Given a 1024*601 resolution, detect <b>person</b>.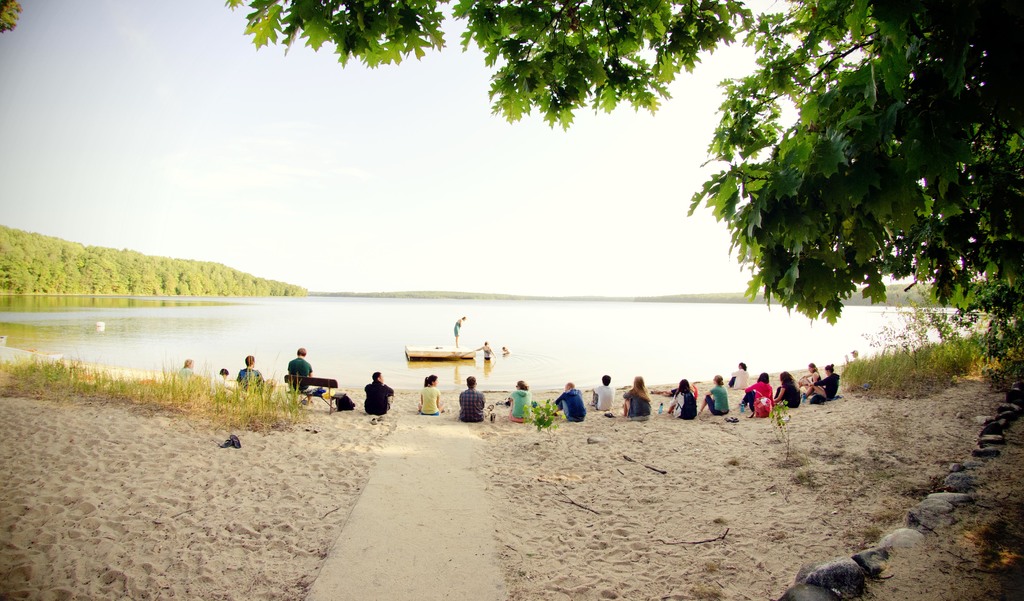
rect(589, 374, 617, 411).
